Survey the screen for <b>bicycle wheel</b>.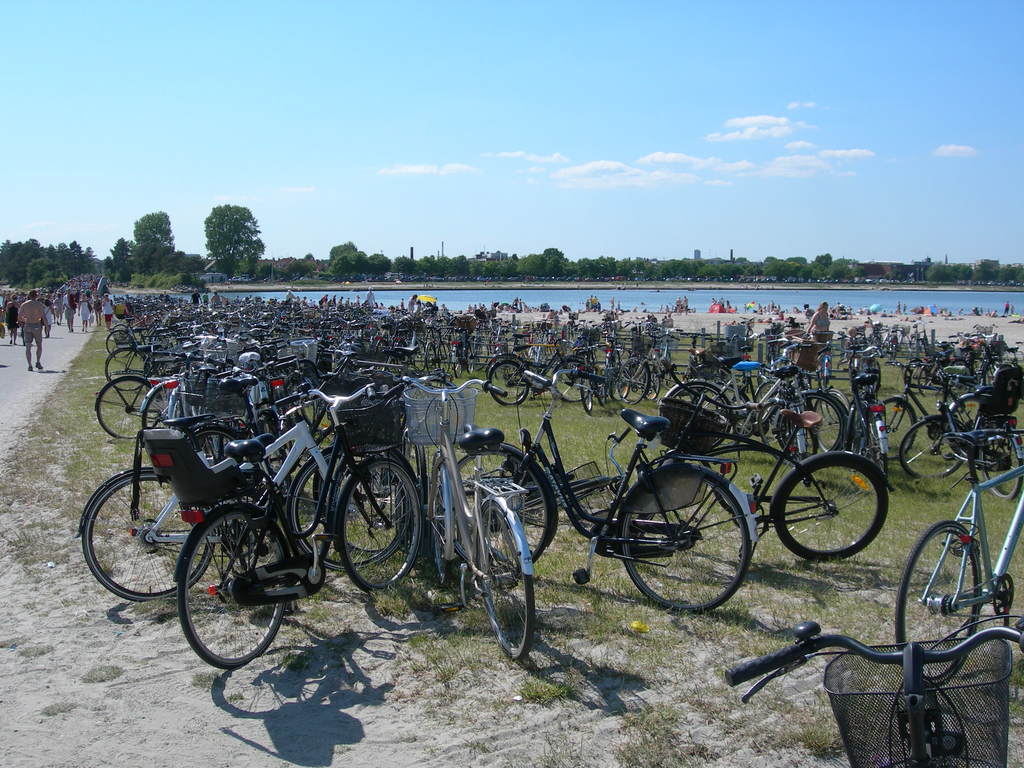
Survey found: 692, 380, 751, 451.
